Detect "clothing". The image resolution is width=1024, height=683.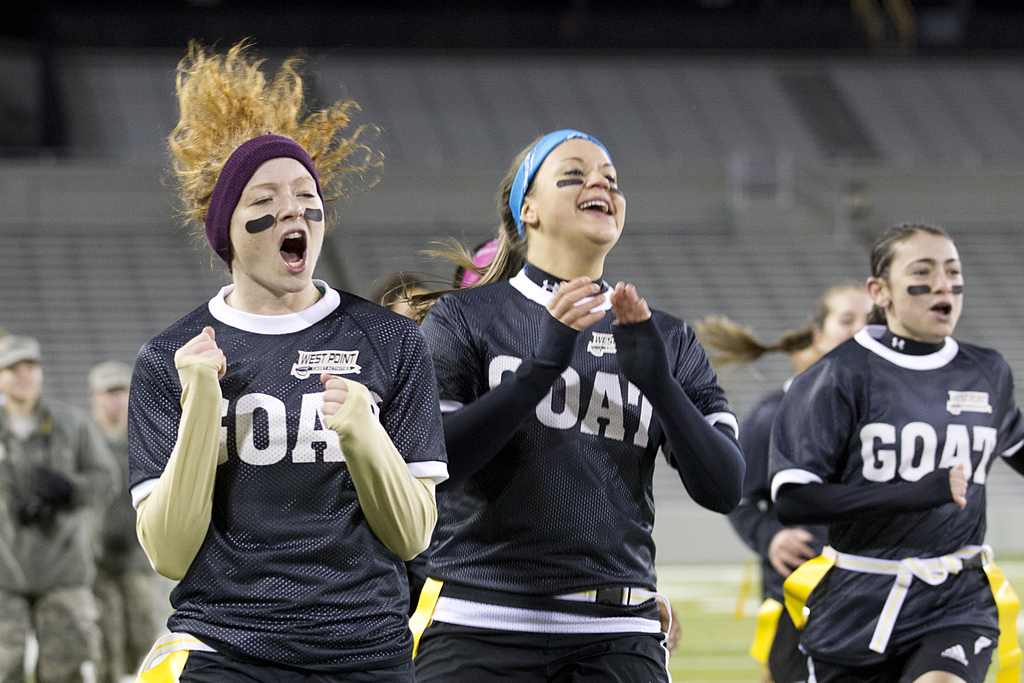
crop(766, 320, 1023, 682).
